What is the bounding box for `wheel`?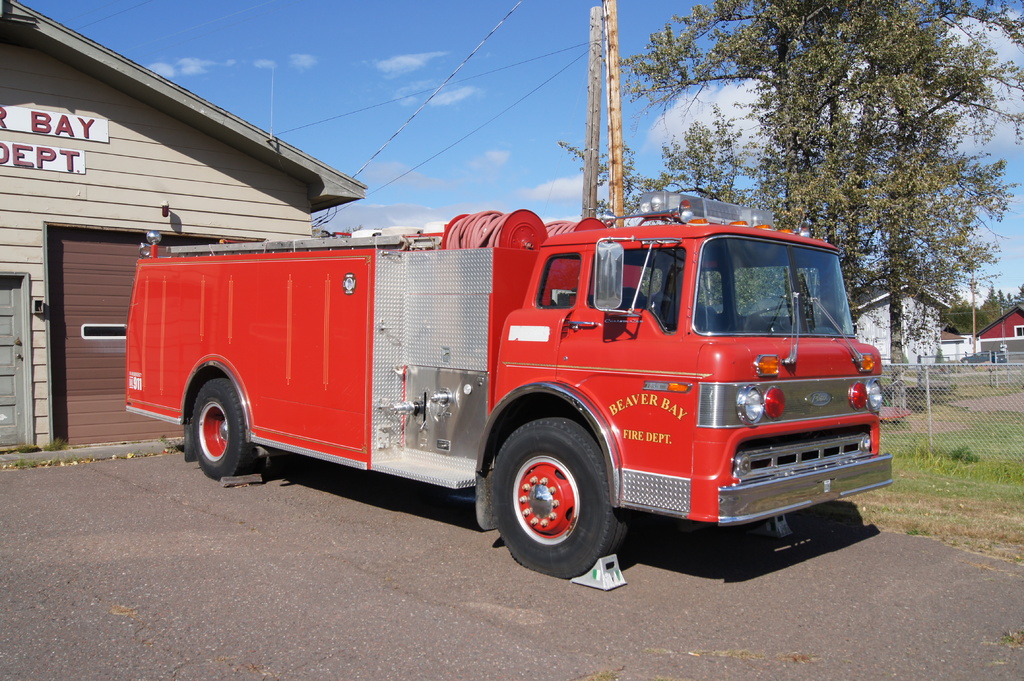
crop(194, 371, 265, 488).
